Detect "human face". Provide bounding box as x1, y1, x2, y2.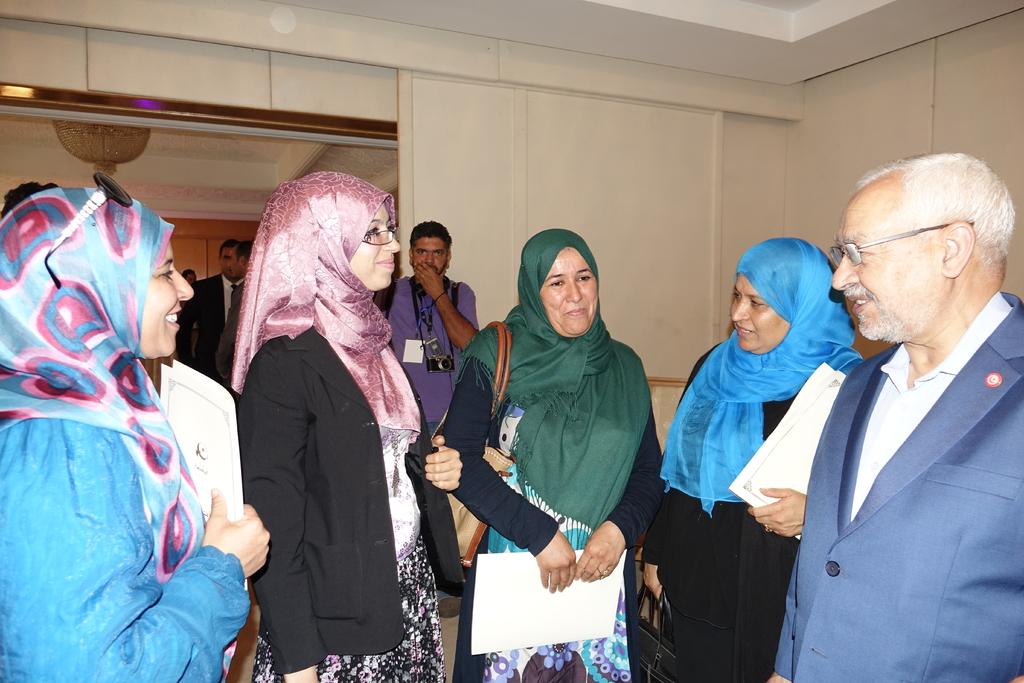
136, 235, 195, 357.
